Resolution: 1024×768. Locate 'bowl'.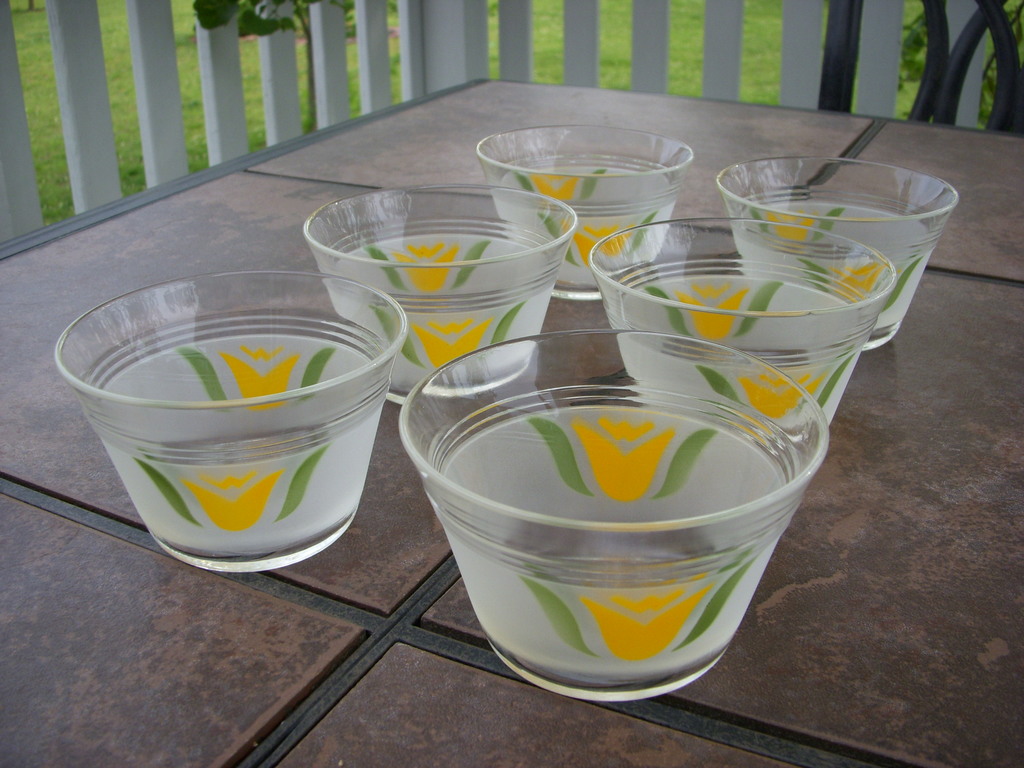
<bbox>390, 360, 845, 691</bbox>.
